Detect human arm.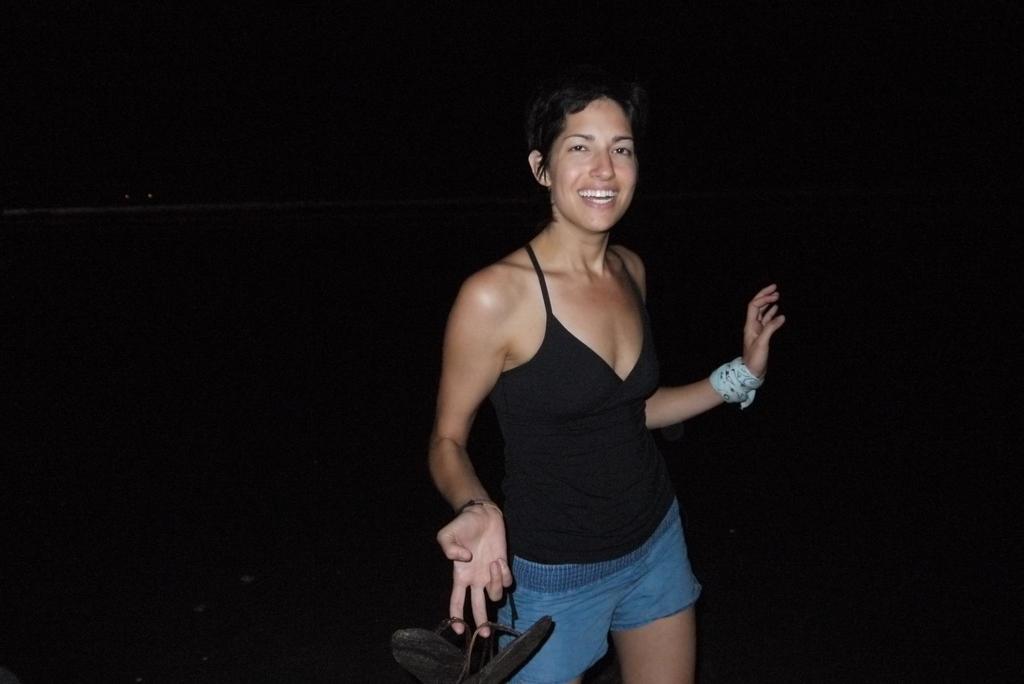
Detected at [x1=640, y1=233, x2=788, y2=432].
